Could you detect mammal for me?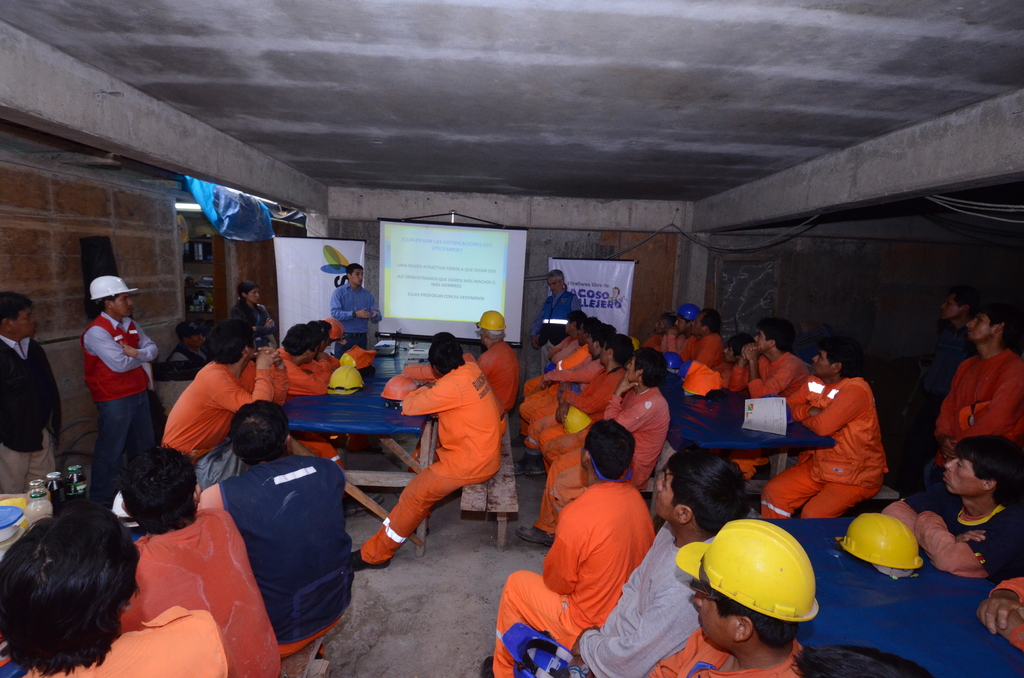
Detection result: <bbox>195, 398, 348, 658</bbox>.
